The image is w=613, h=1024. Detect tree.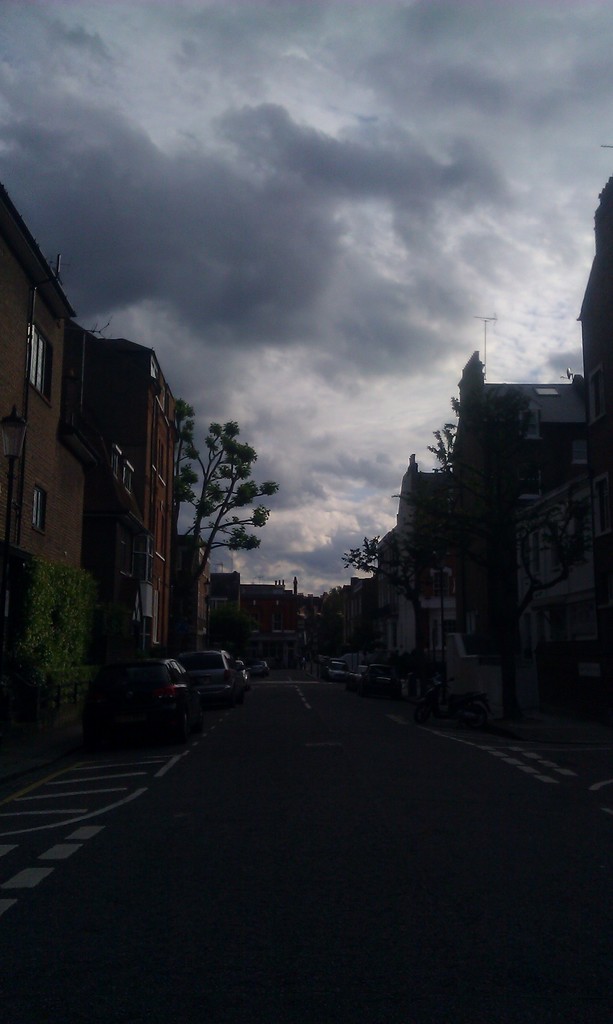
Detection: (172,394,275,639).
